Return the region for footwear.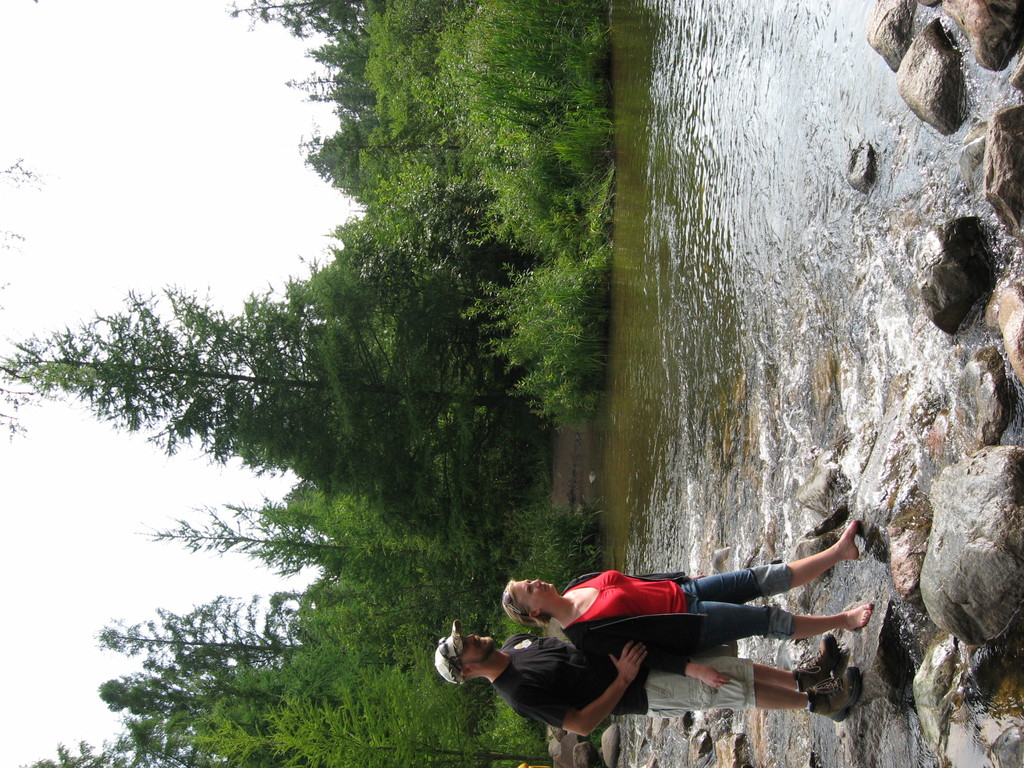
left=807, top=666, right=864, bottom=725.
